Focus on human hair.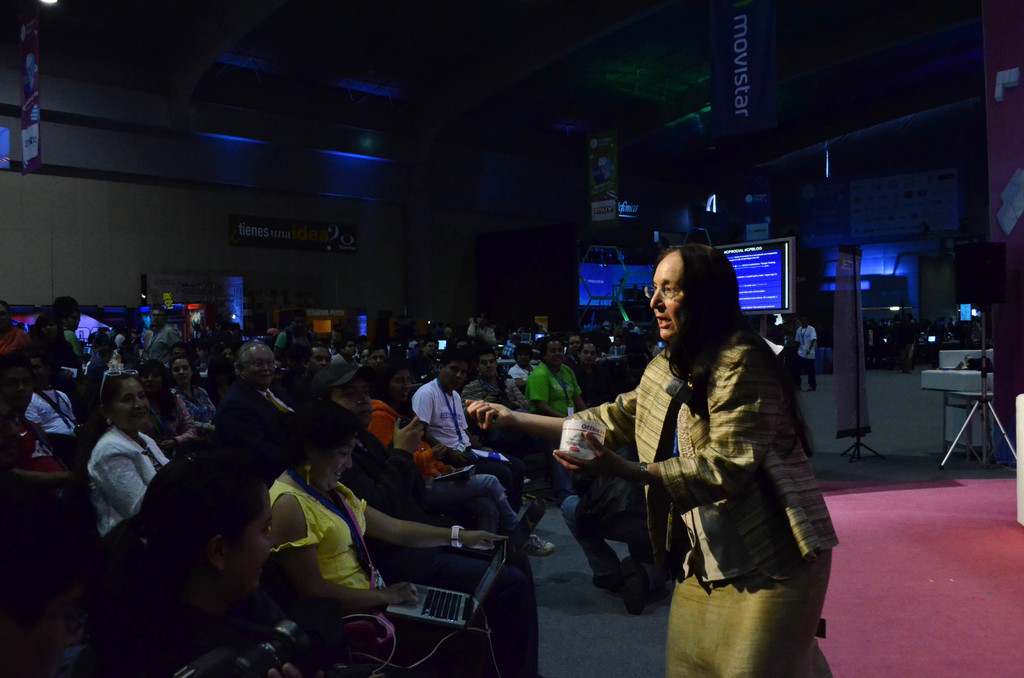
Focused at left=30, top=314, right=68, bottom=341.
